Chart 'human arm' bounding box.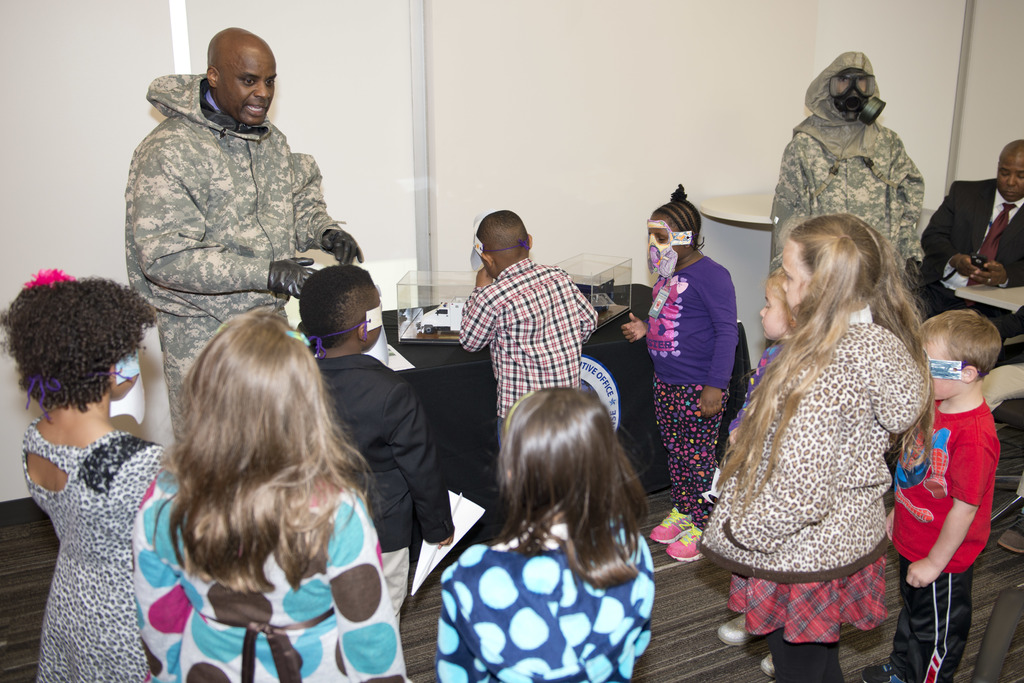
Charted: (x1=294, y1=157, x2=370, y2=274).
